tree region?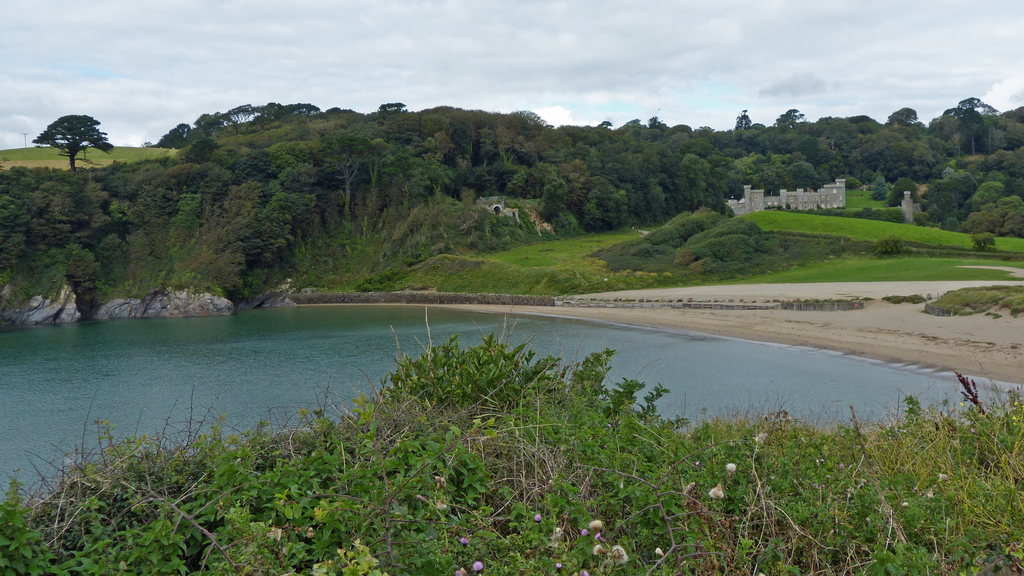
[left=196, top=142, right=263, bottom=296]
